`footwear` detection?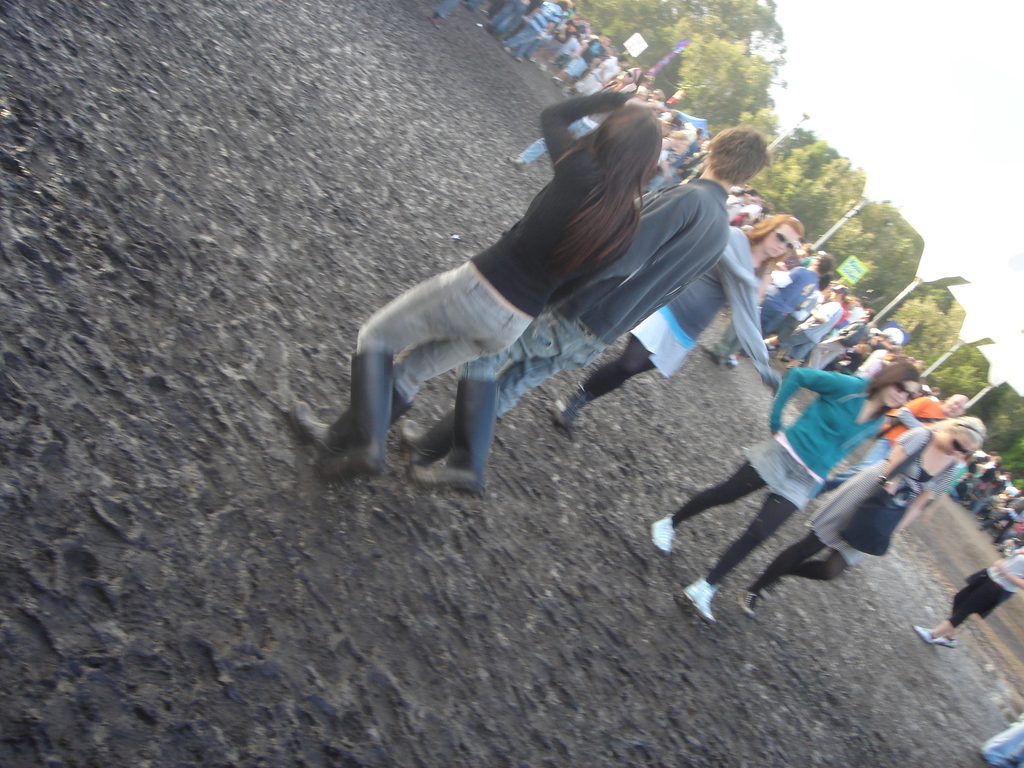
region(282, 392, 412, 468)
